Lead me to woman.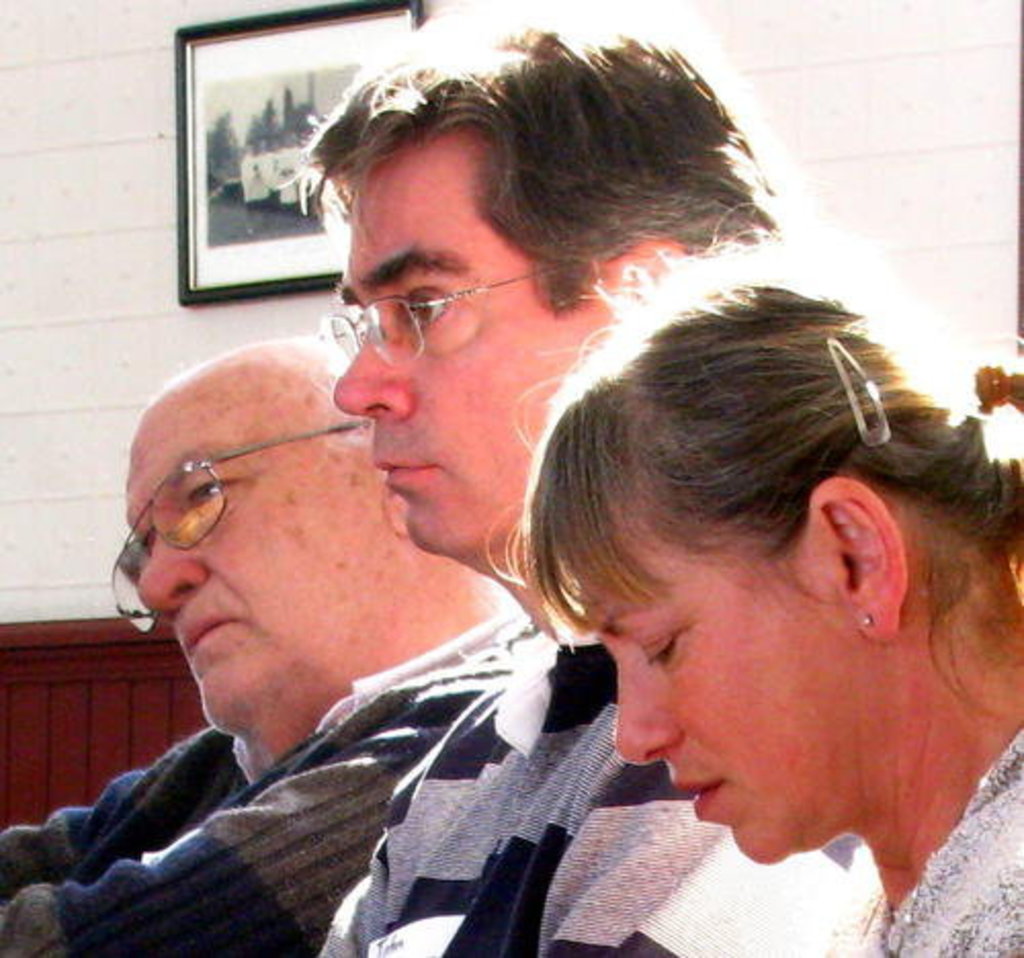
Lead to bbox(428, 348, 1022, 942).
